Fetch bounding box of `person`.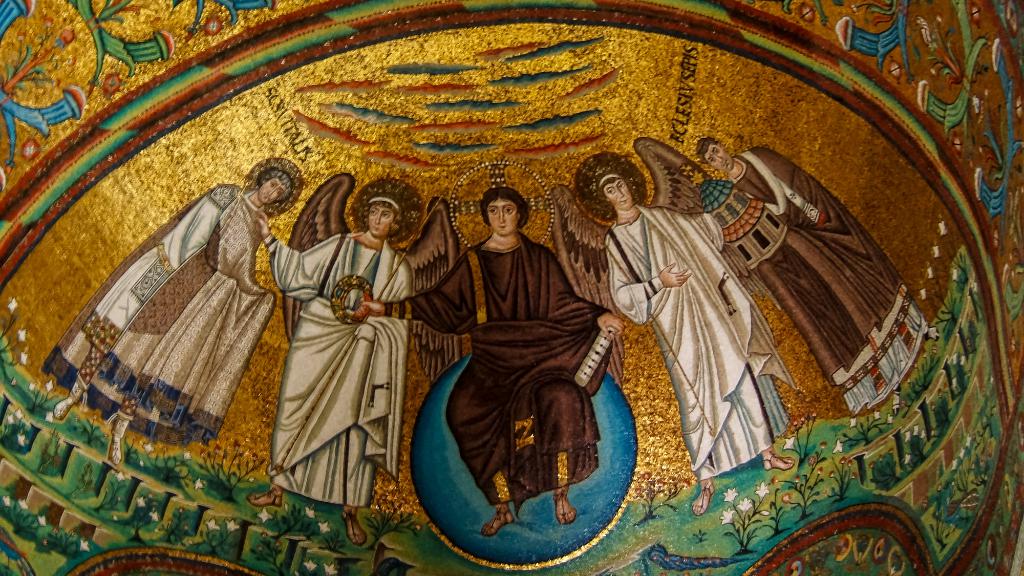
Bbox: l=260, t=166, r=408, b=534.
